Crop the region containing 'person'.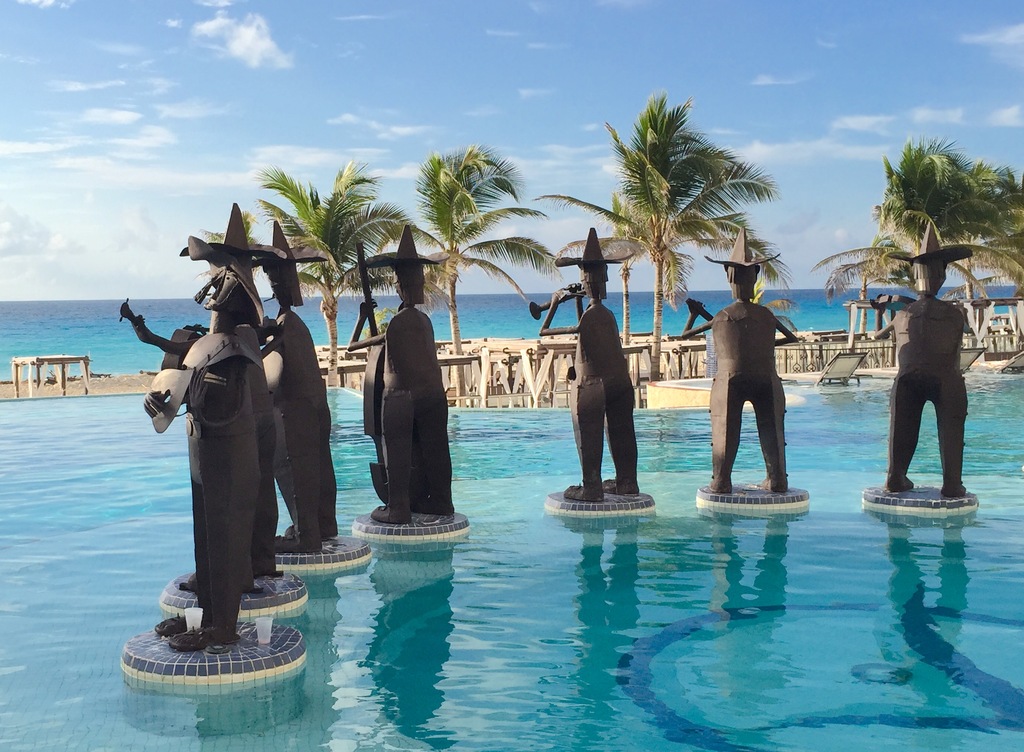
Crop region: left=884, top=198, right=989, bottom=522.
